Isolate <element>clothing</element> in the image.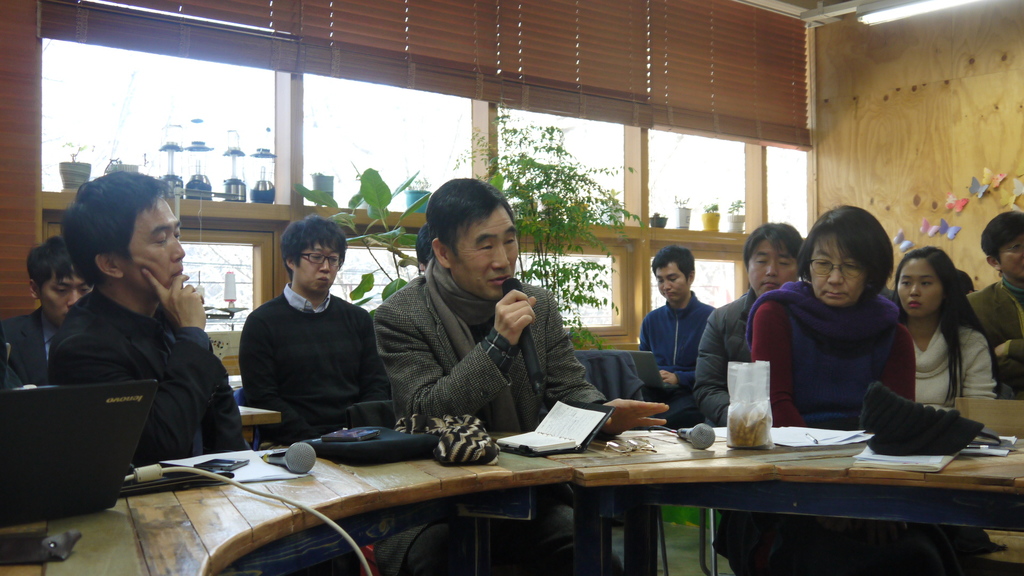
Isolated region: <region>692, 287, 760, 424</region>.
